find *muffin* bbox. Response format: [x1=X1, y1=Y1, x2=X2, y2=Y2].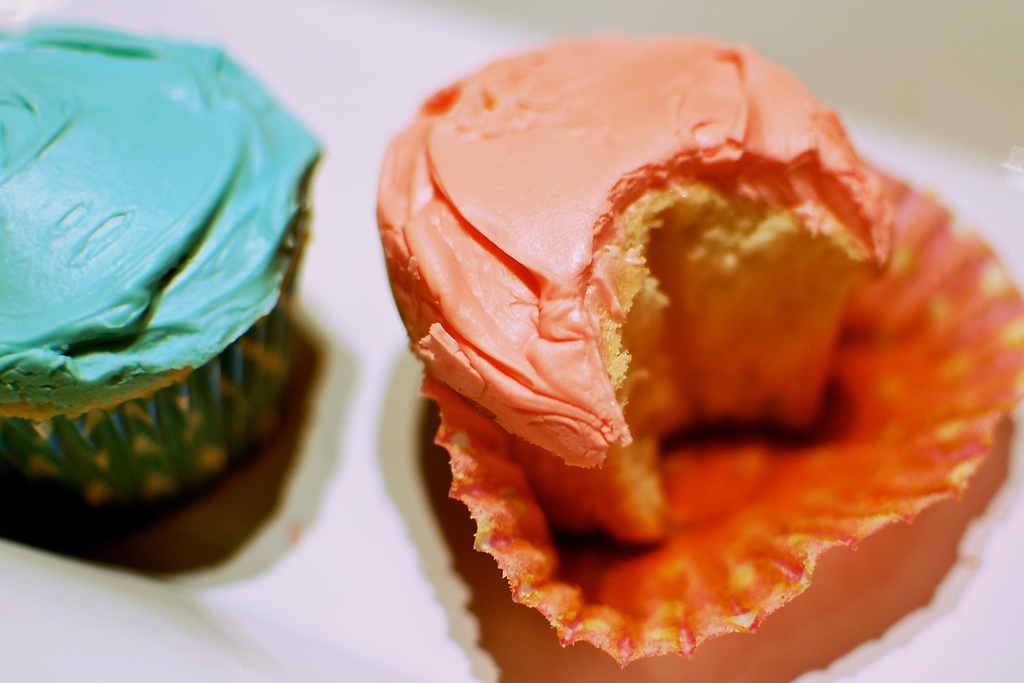
[x1=367, y1=19, x2=890, y2=552].
